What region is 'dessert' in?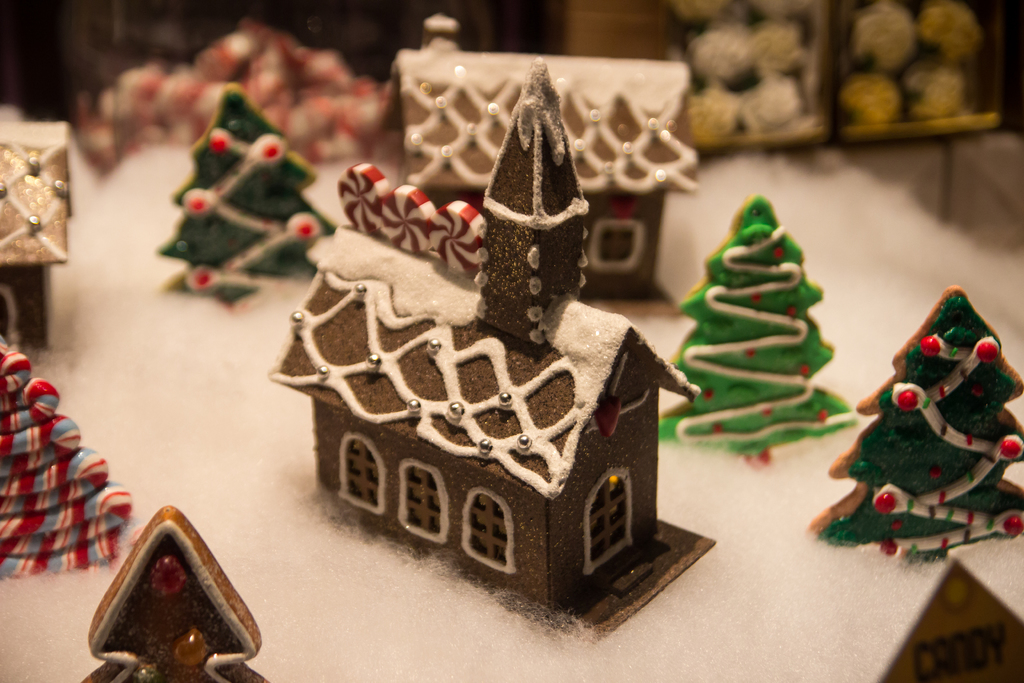
Rect(72, 16, 380, 177).
